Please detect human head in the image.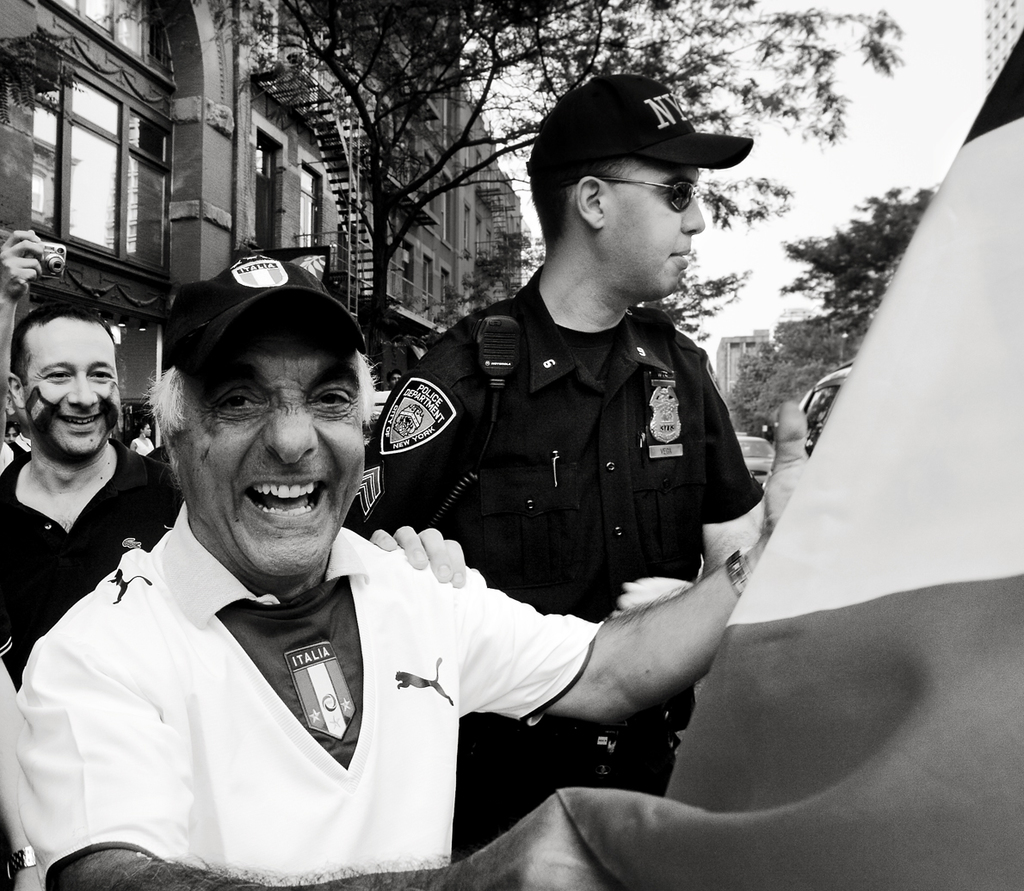
[x1=139, y1=257, x2=380, y2=571].
